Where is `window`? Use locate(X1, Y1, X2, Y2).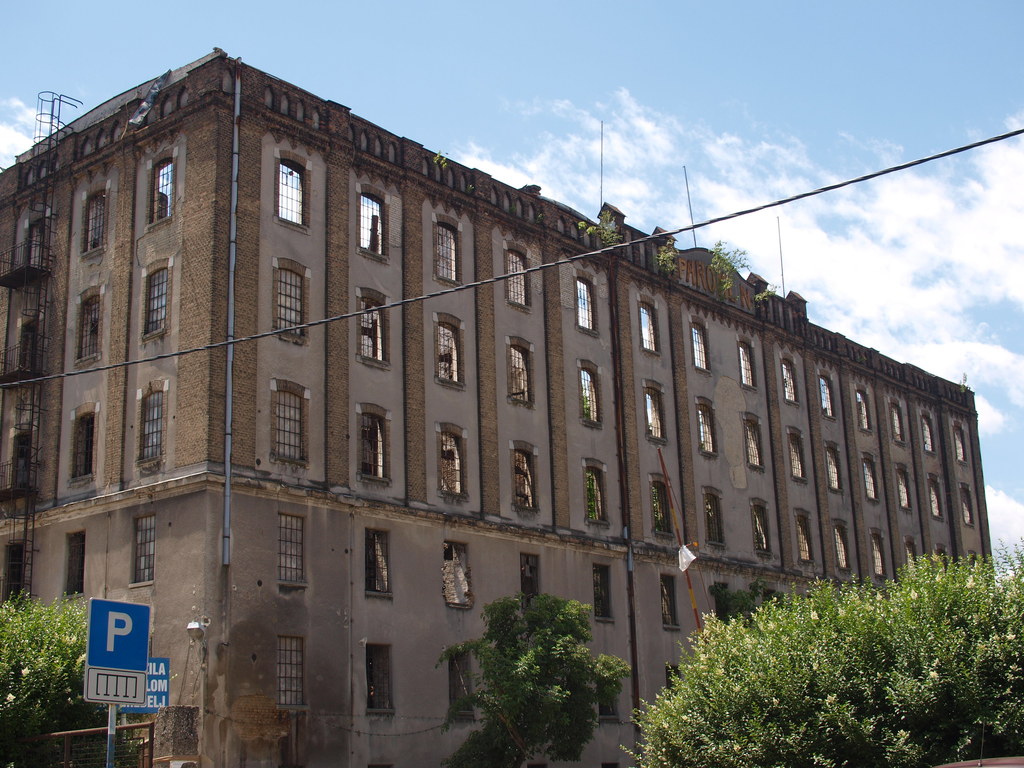
locate(509, 243, 534, 304).
